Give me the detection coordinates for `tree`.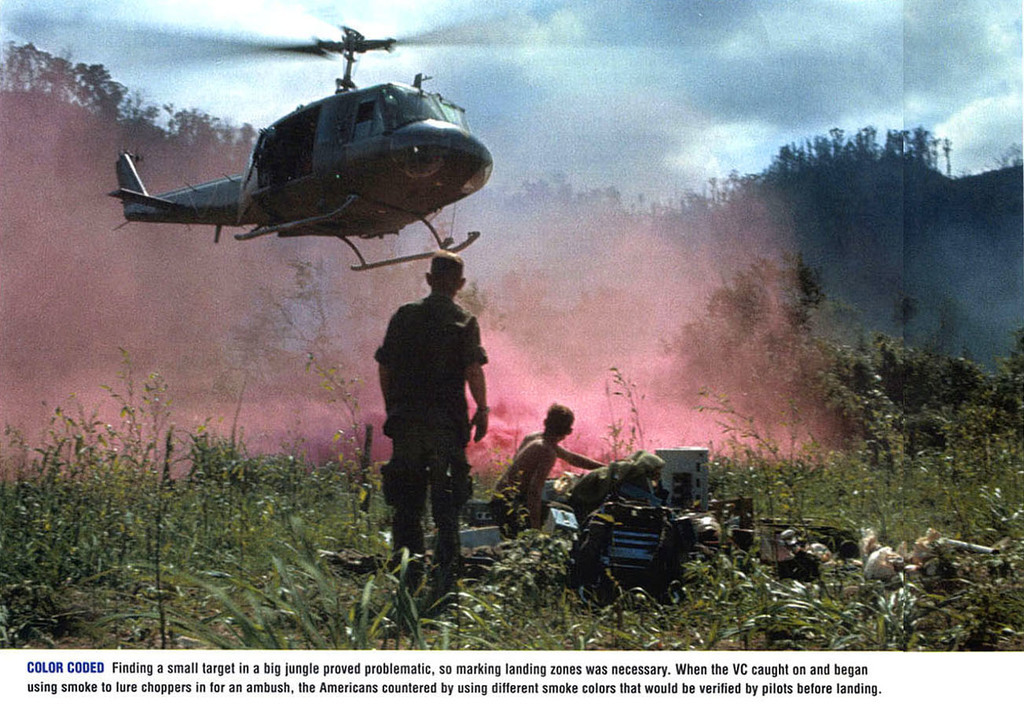
crop(811, 310, 1003, 494).
